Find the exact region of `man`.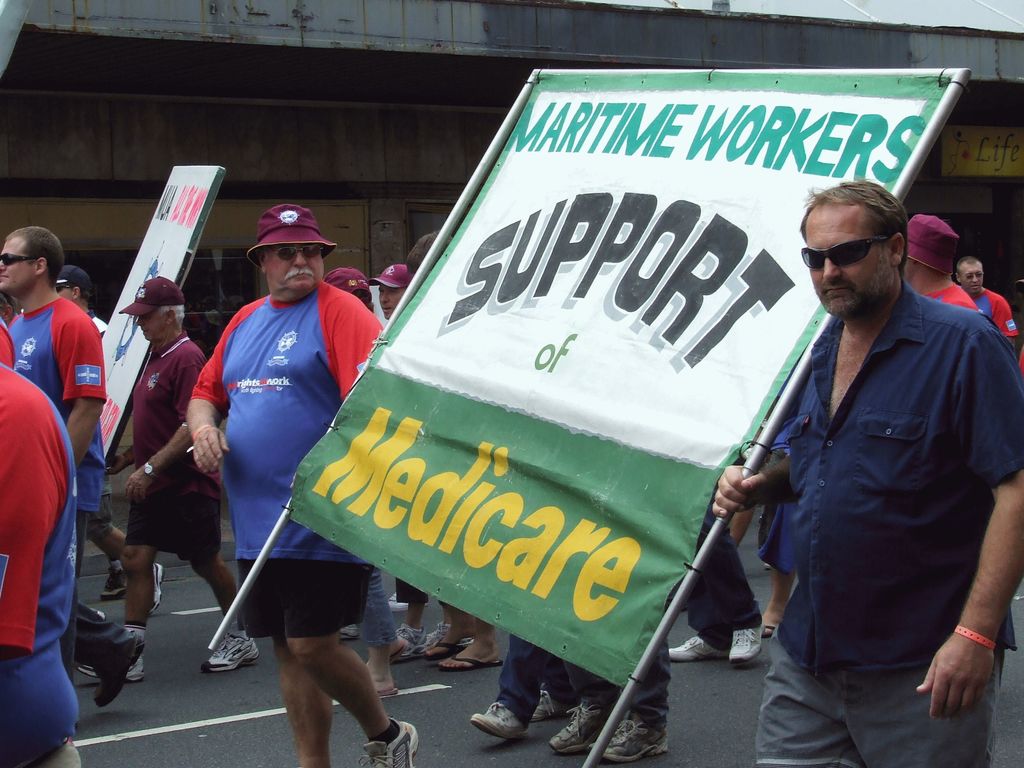
Exact region: (left=185, top=204, right=417, bottom=767).
